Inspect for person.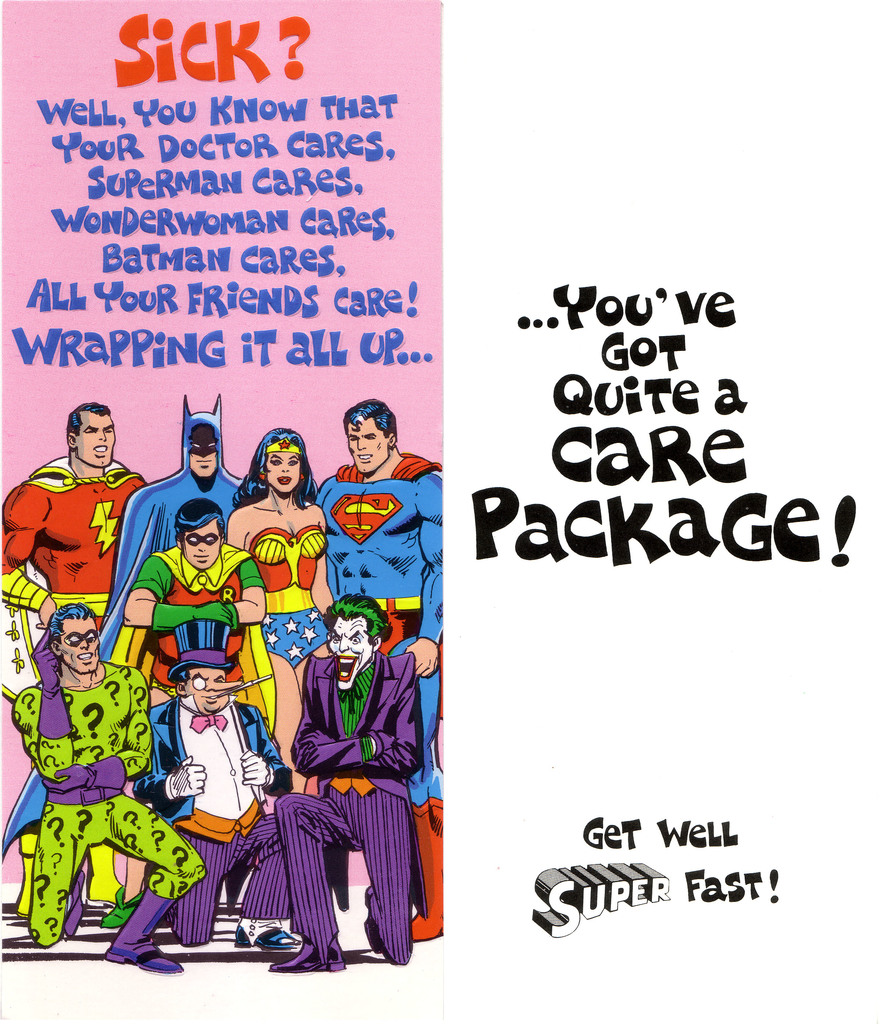
Inspection: x1=0, y1=598, x2=212, y2=958.
